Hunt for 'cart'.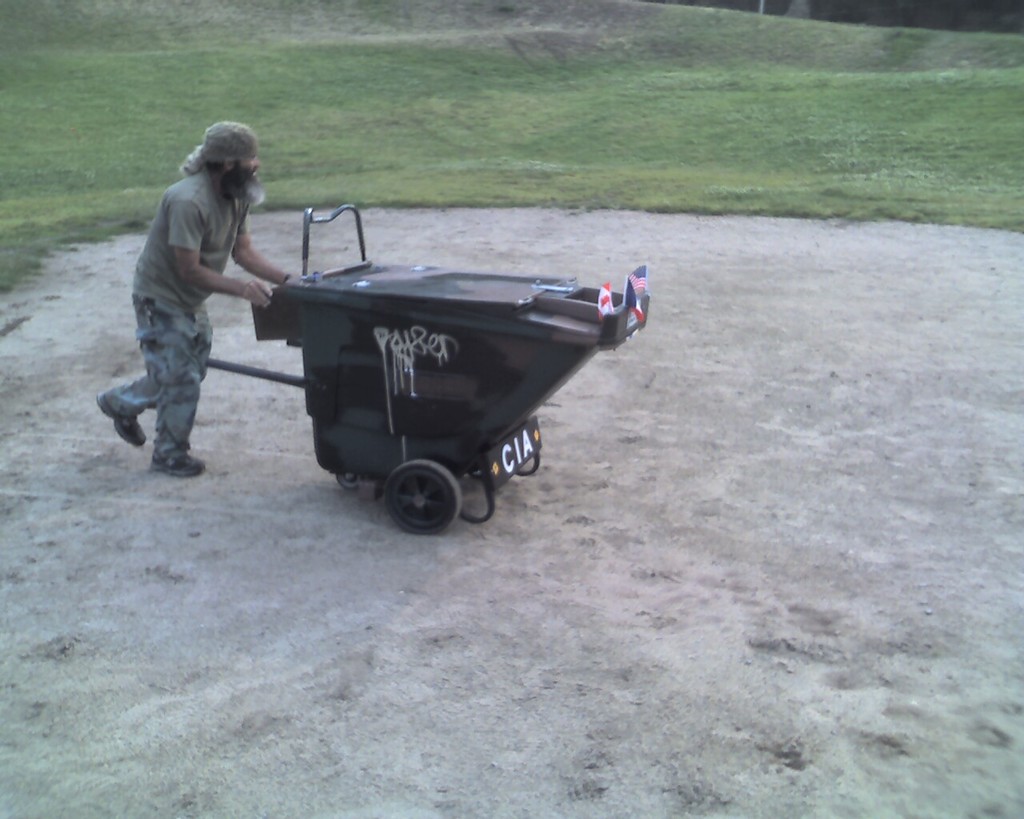
Hunted down at region(205, 203, 652, 537).
